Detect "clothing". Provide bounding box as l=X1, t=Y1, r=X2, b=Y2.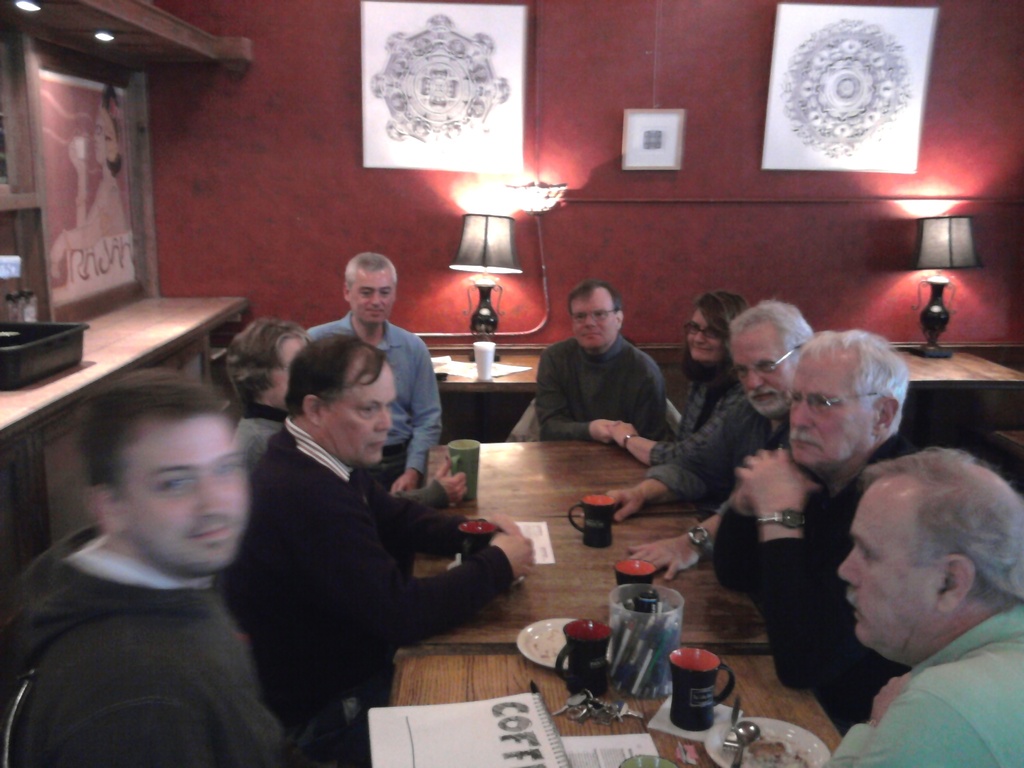
l=645, t=376, r=740, b=460.
